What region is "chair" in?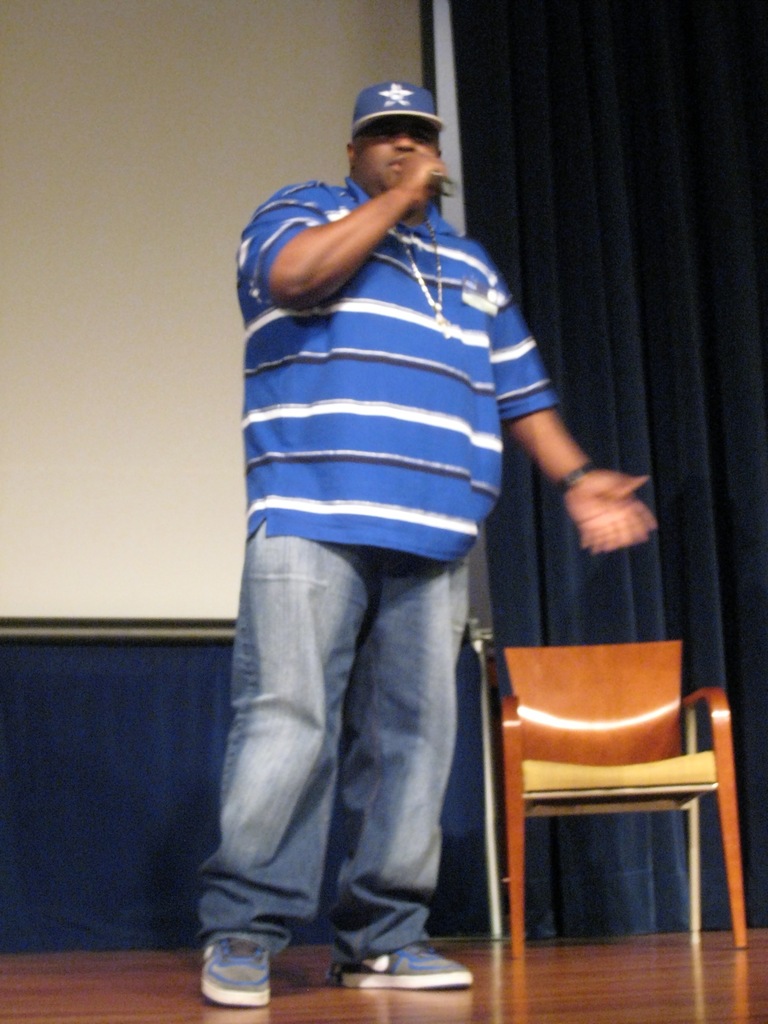
bbox=[464, 543, 749, 987].
